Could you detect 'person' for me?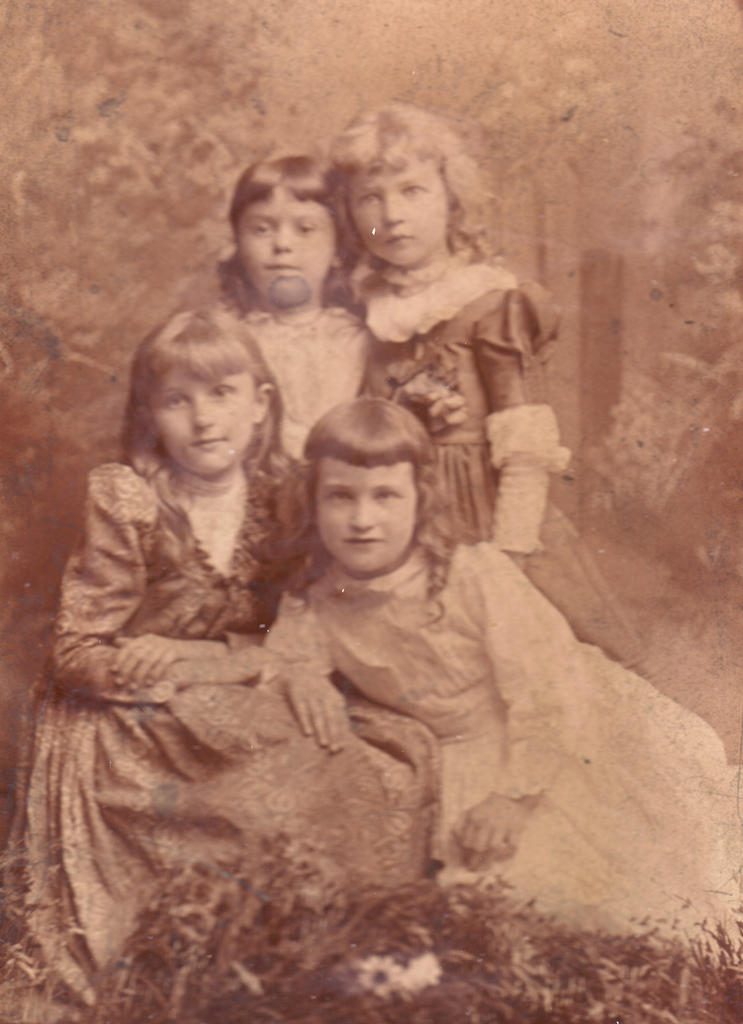
Detection result: bbox(320, 102, 649, 676).
